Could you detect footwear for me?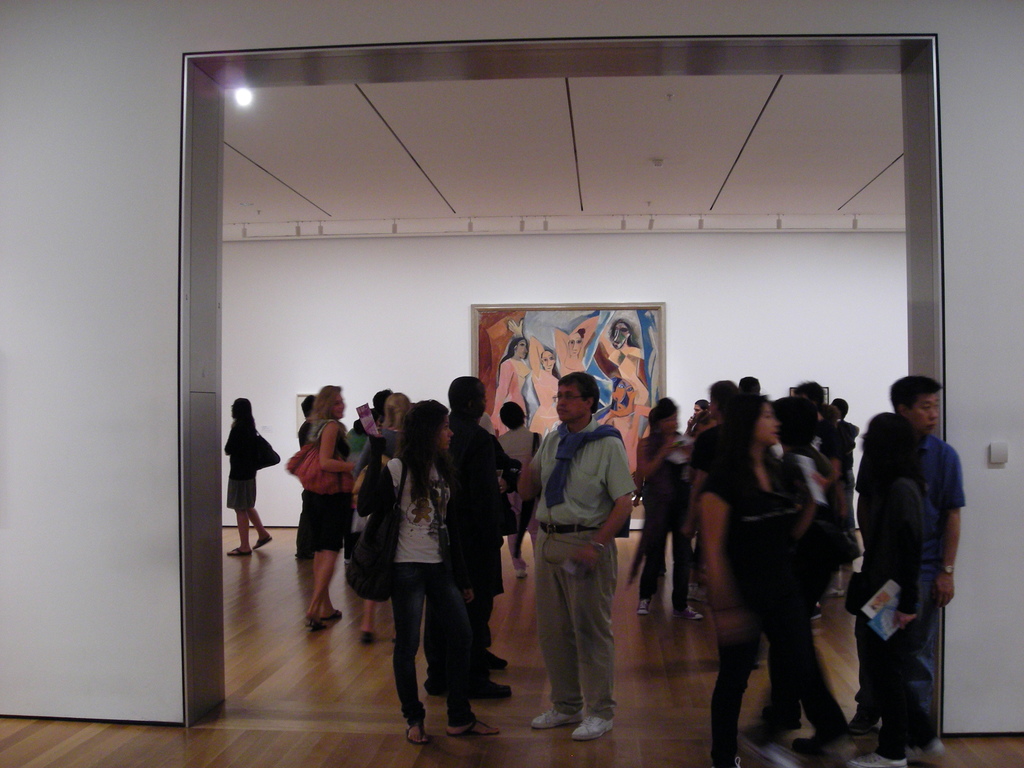
Detection result: 636, 595, 648, 618.
